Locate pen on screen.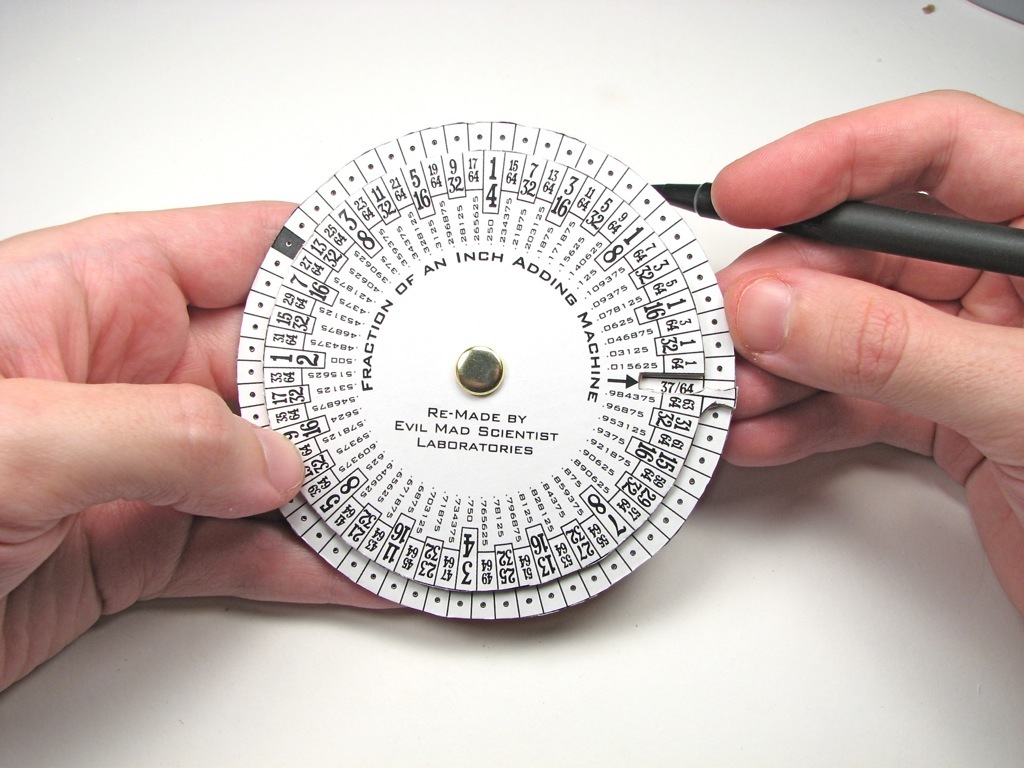
On screen at [646, 180, 1023, 274].
